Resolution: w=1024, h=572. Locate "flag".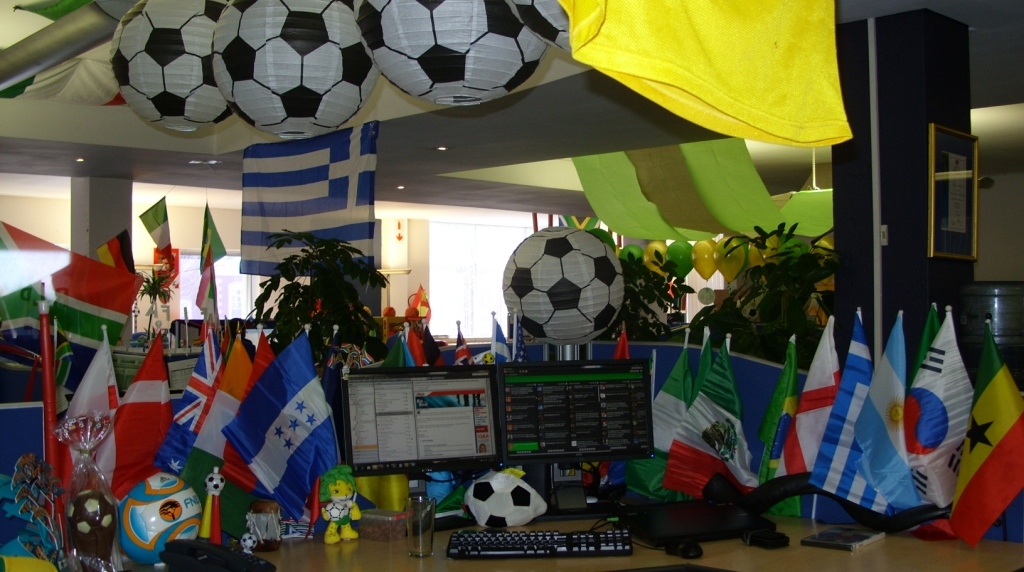
box(403, 289, 435, 321).
